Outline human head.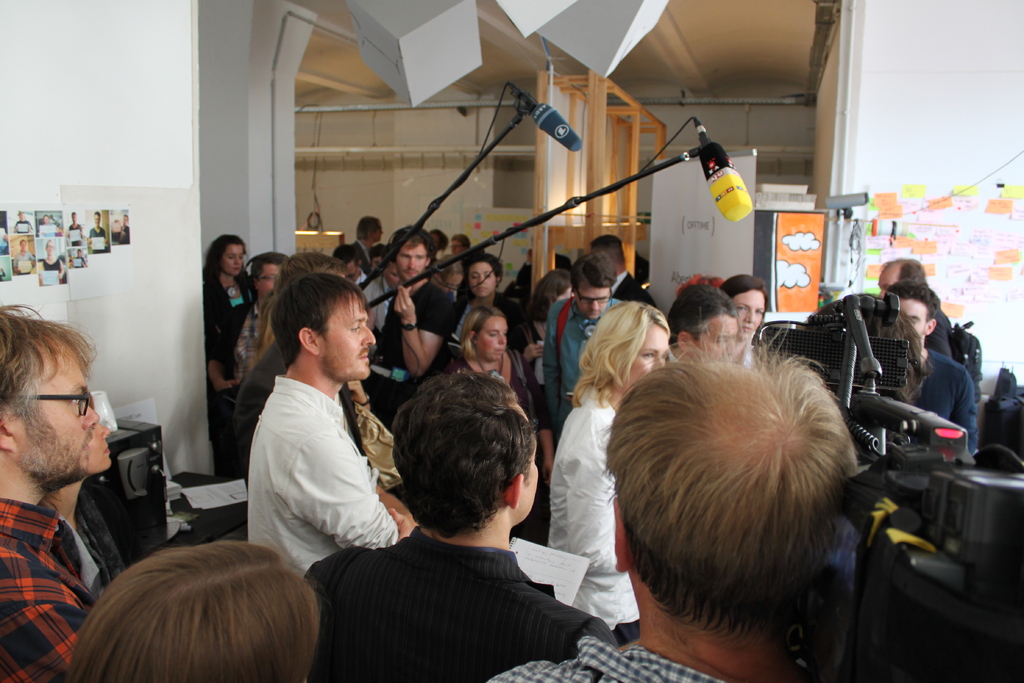
Outline: box=[252, 252, 286, 298].
